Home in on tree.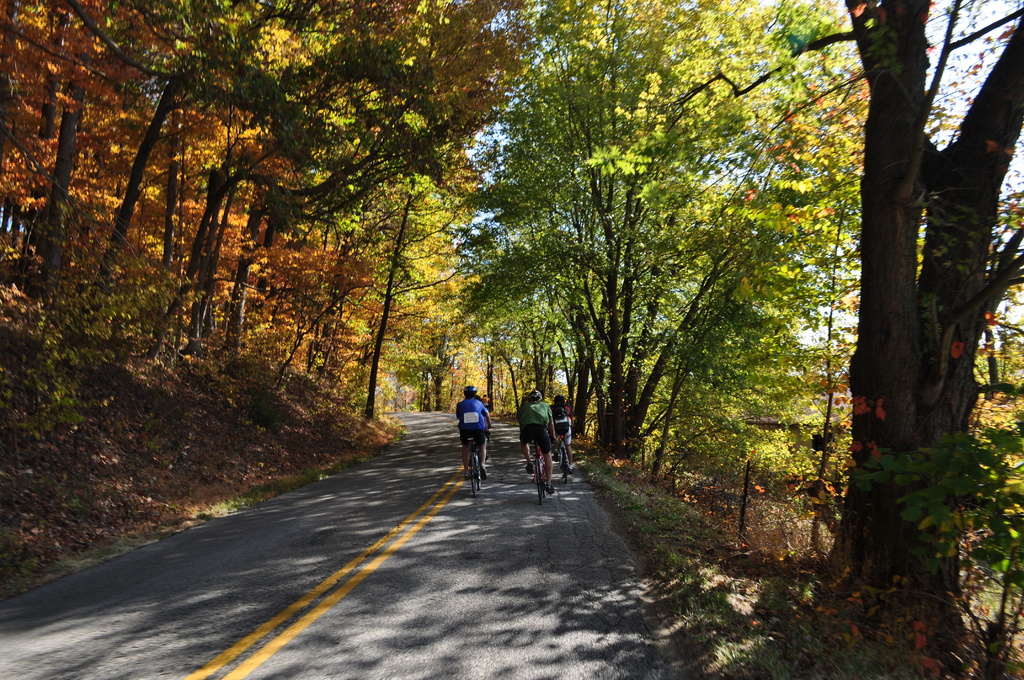
Homed in at 128/0/404/341.
